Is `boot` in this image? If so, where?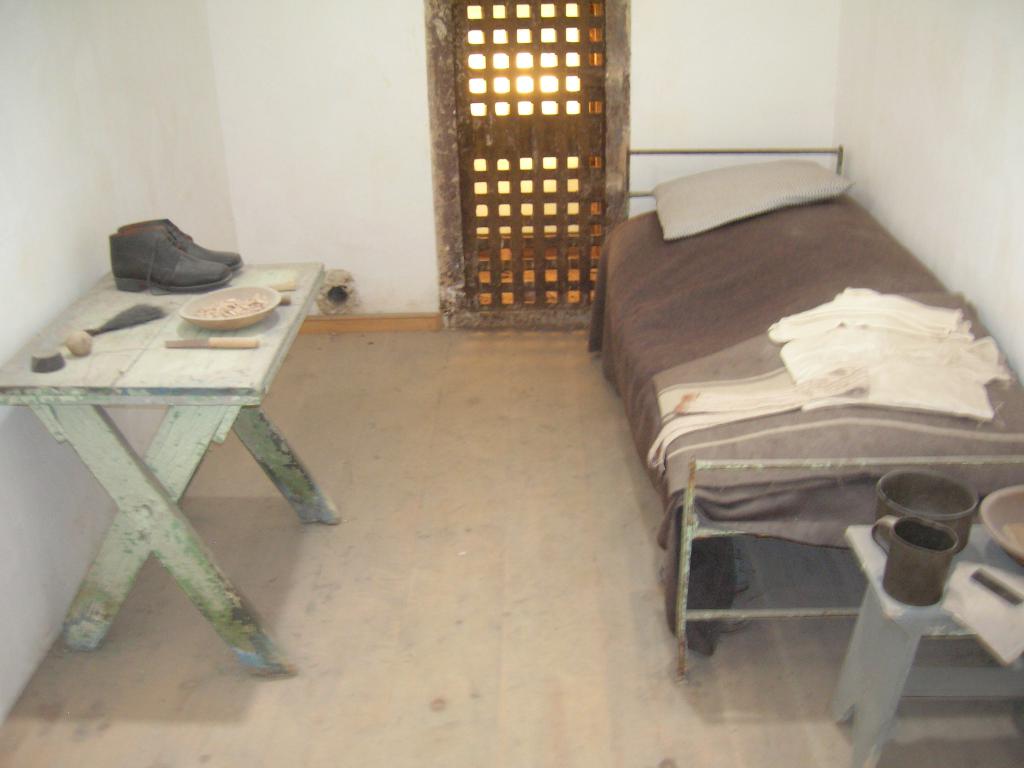
Yes, at [128, 220, 241, 273].
